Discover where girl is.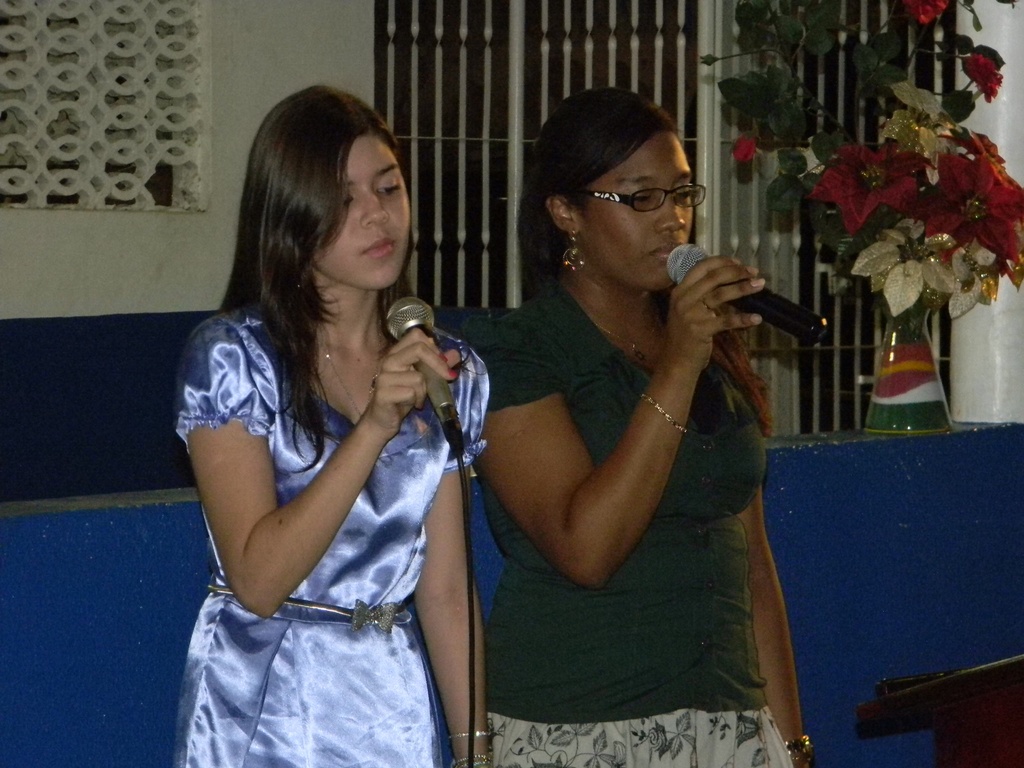
Discovered at select_region(170, 81, 490, 767).
